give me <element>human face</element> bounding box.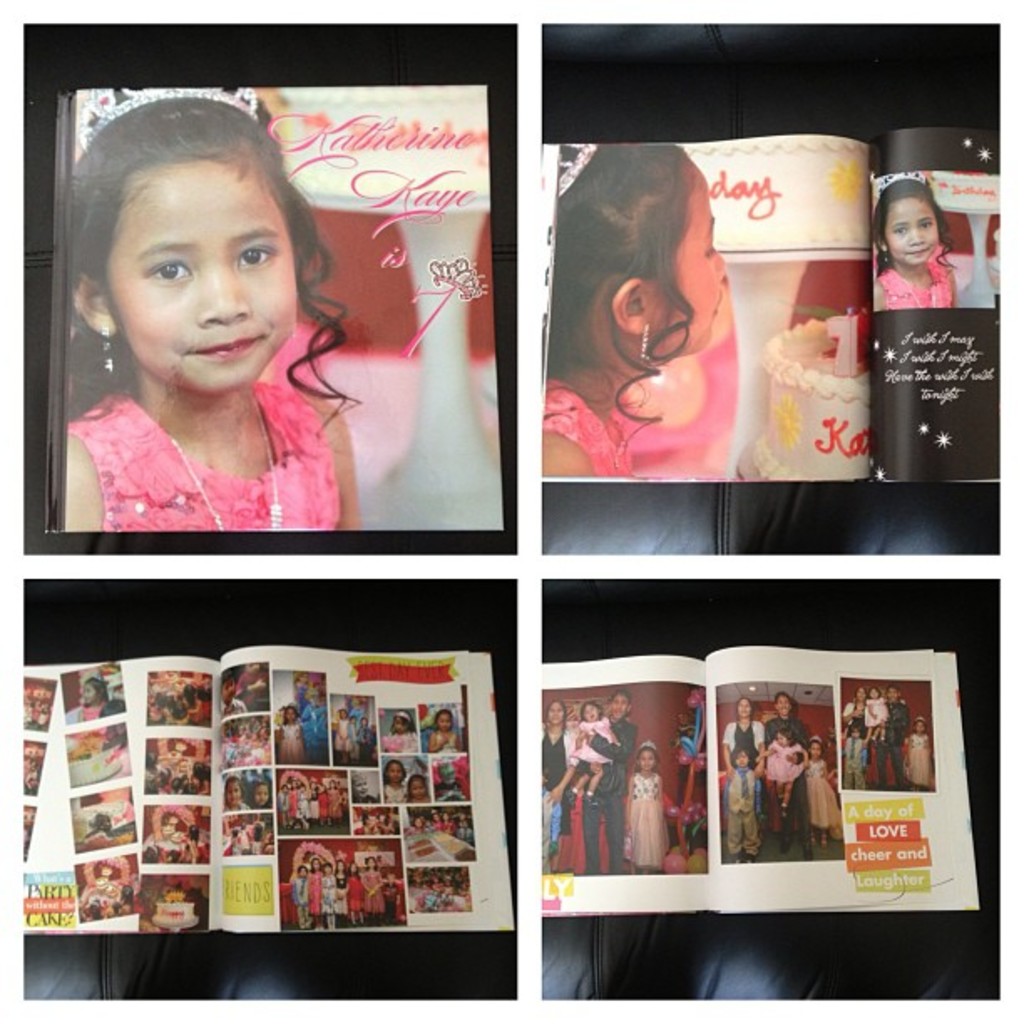
region(643, 750, 651, 771).
